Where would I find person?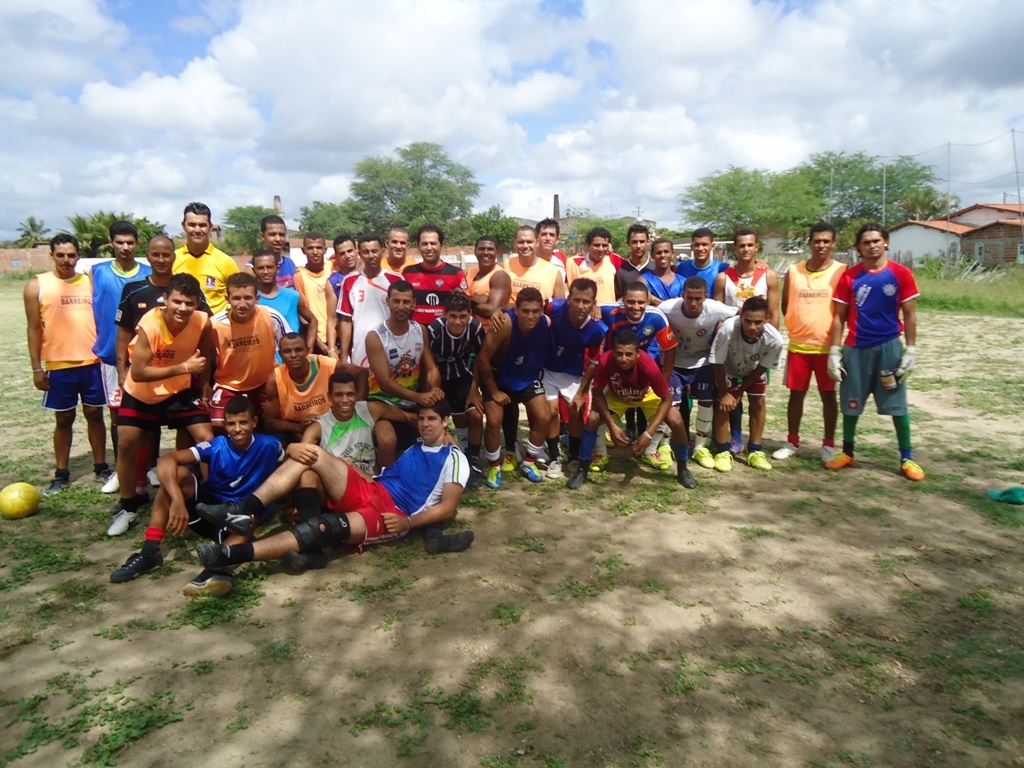
At 676, 230, 729, 297.
